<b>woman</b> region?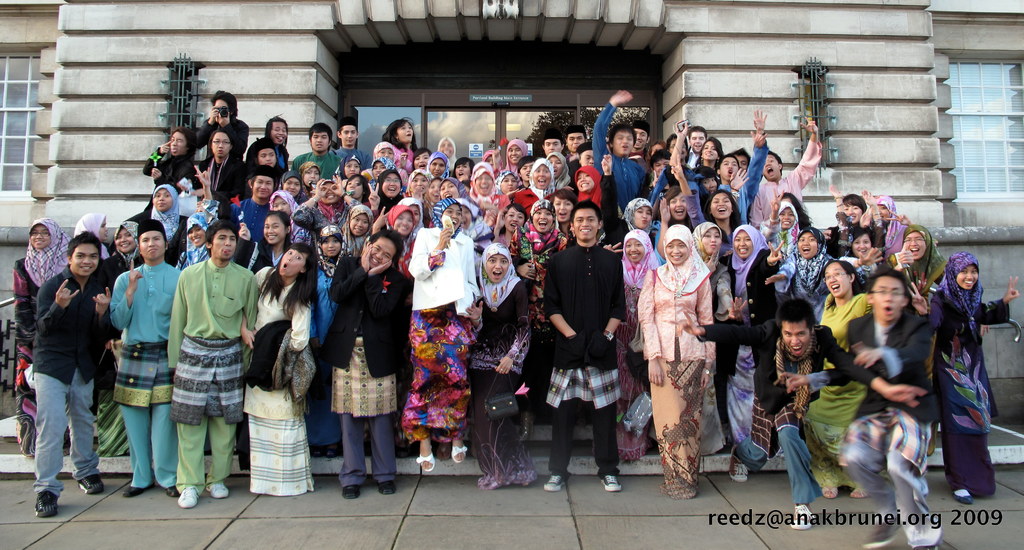
detection(93, 207, 146, 458)
